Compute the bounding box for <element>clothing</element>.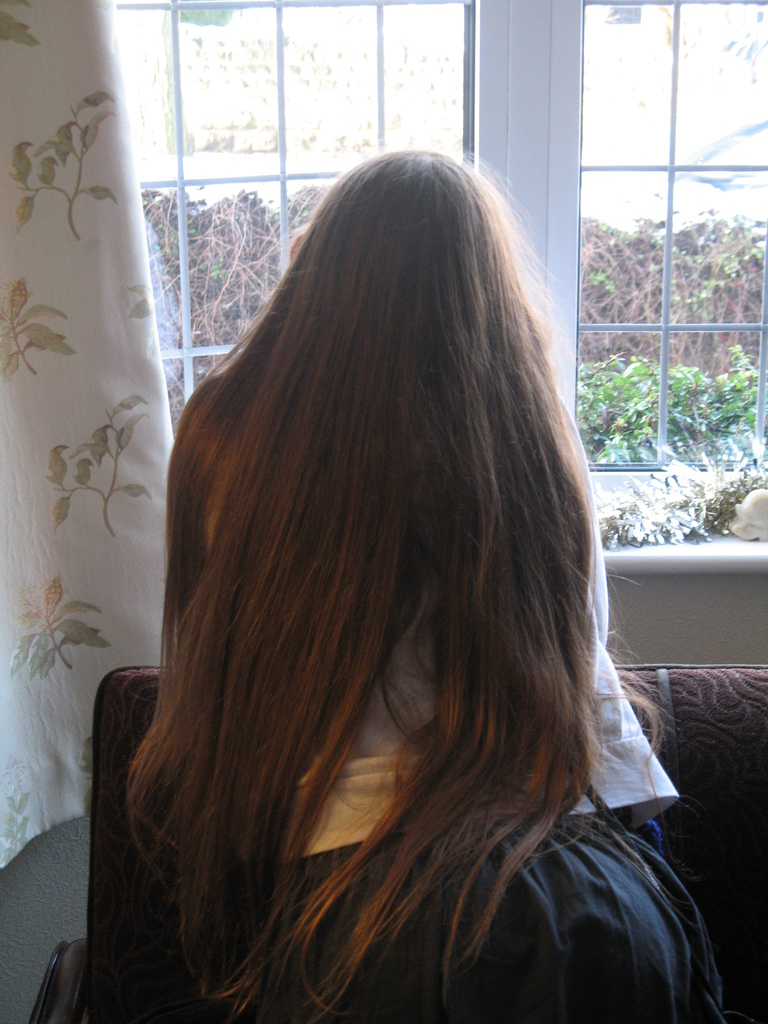
[195,389,717,1023].
